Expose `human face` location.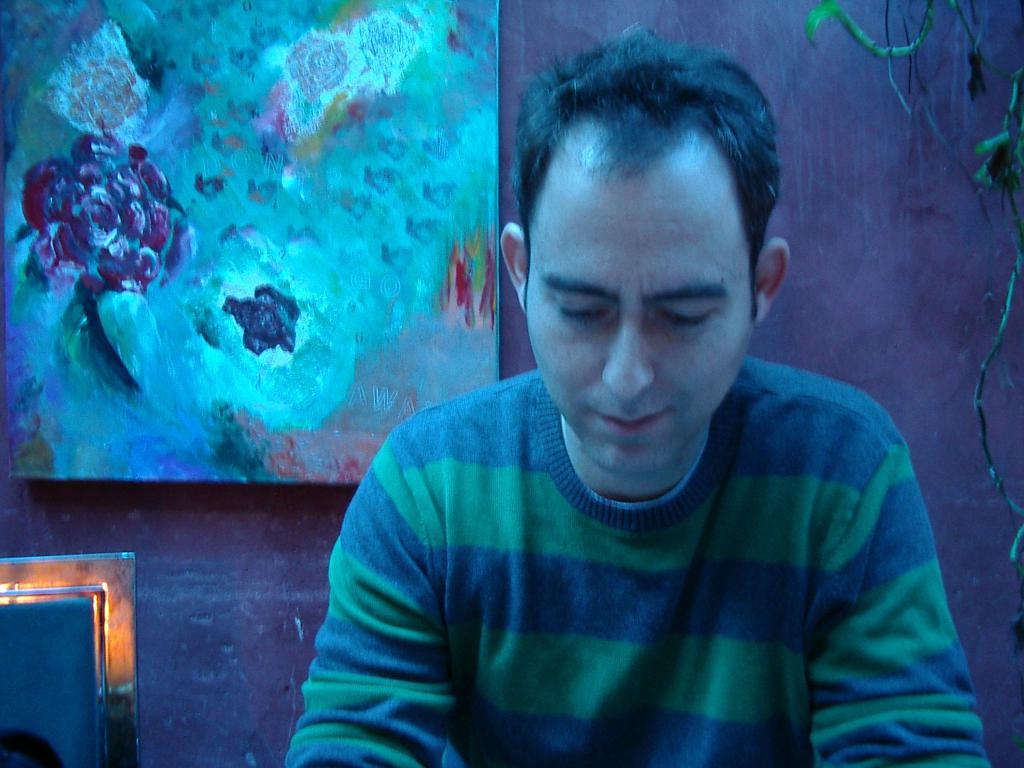
Exposed at {"left": 531, "top": 125, "right": 766, "bottom": 472}.
